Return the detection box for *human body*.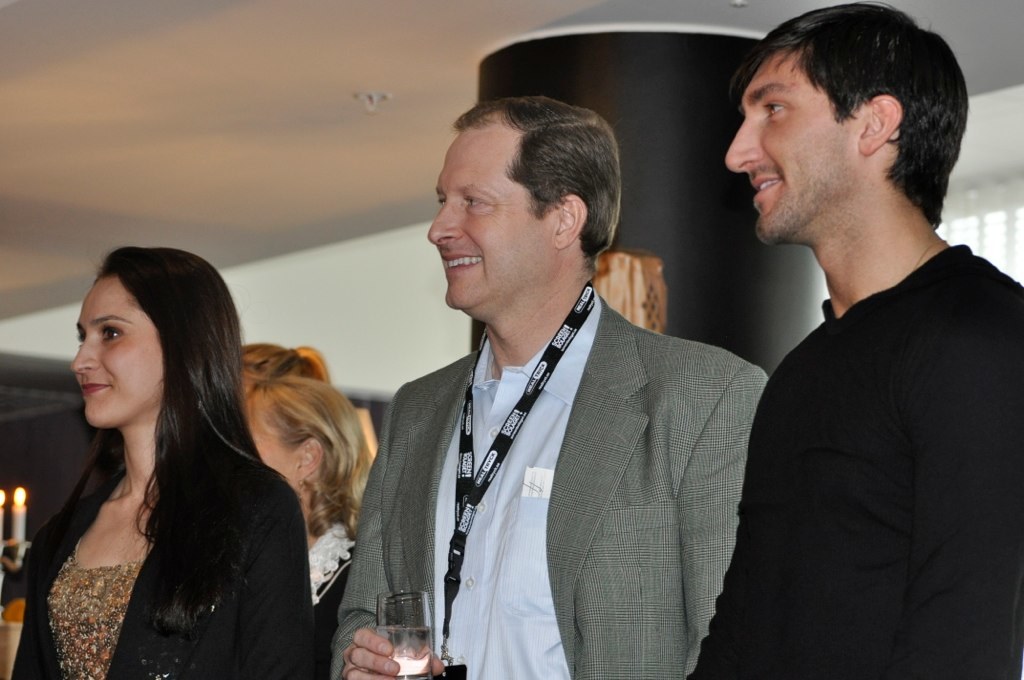
x1=15, y1=247, x2=315, y2=676.
